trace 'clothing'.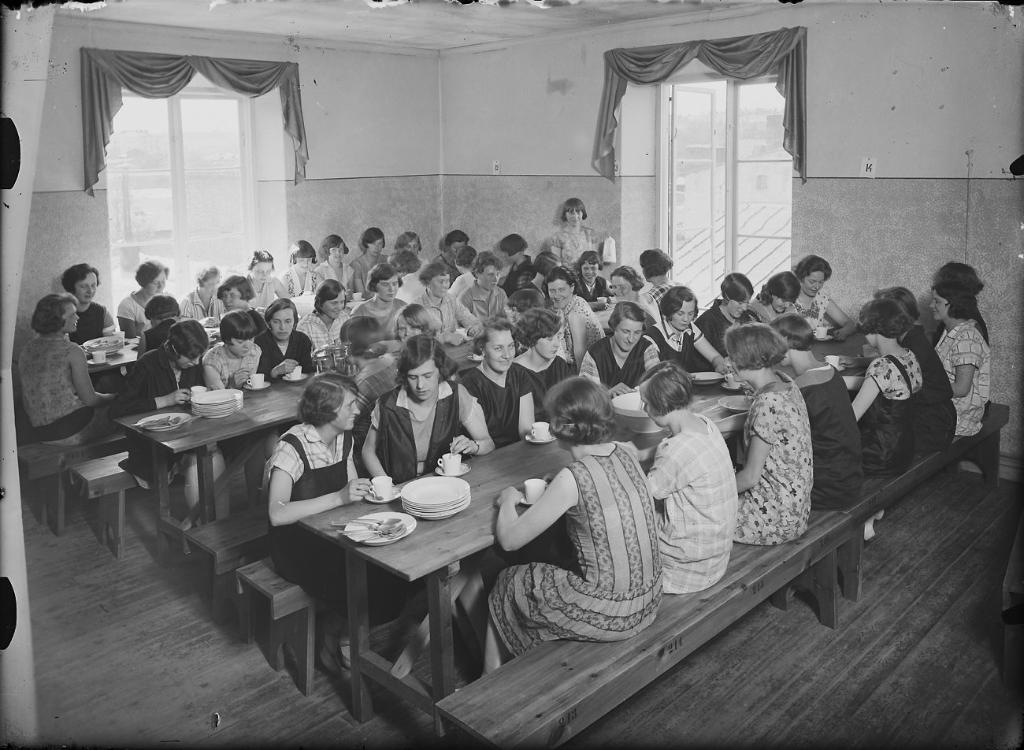
Traced to (x1=284, y1=265, x2=321, y2=295).
